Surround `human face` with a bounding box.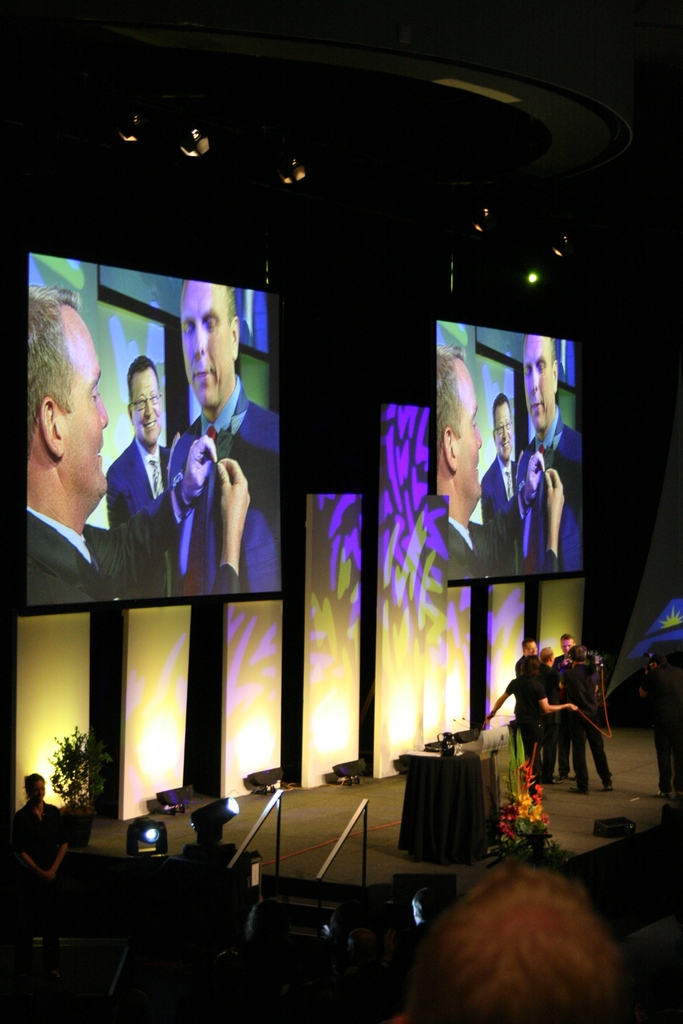
pyautogui.locateOnScreen(460, 391, 486, 502).
